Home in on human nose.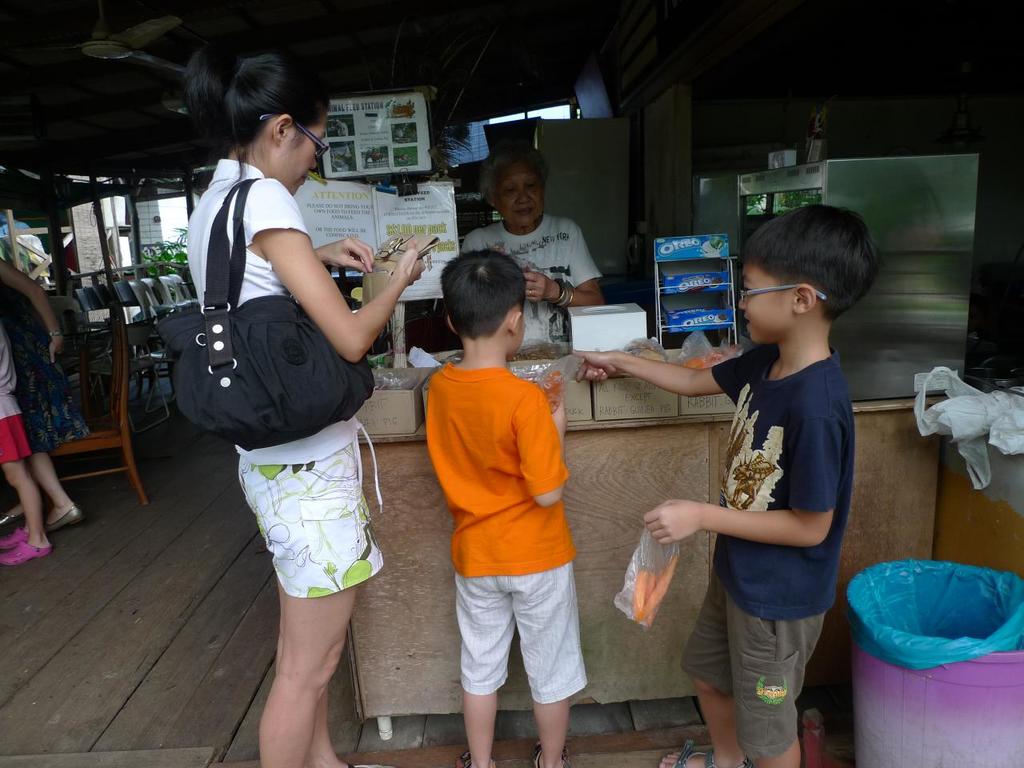
Homed in at detection(310, 154, 318, 170).
